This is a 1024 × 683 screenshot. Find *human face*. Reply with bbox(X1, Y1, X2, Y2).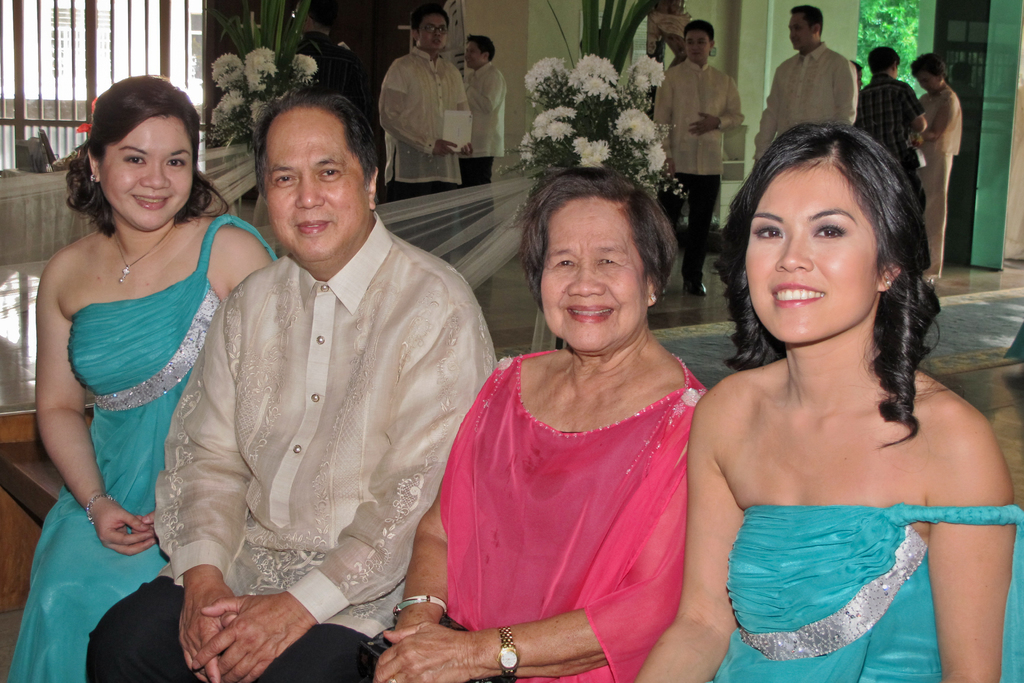
bbox(917, 74, 936, 94).
